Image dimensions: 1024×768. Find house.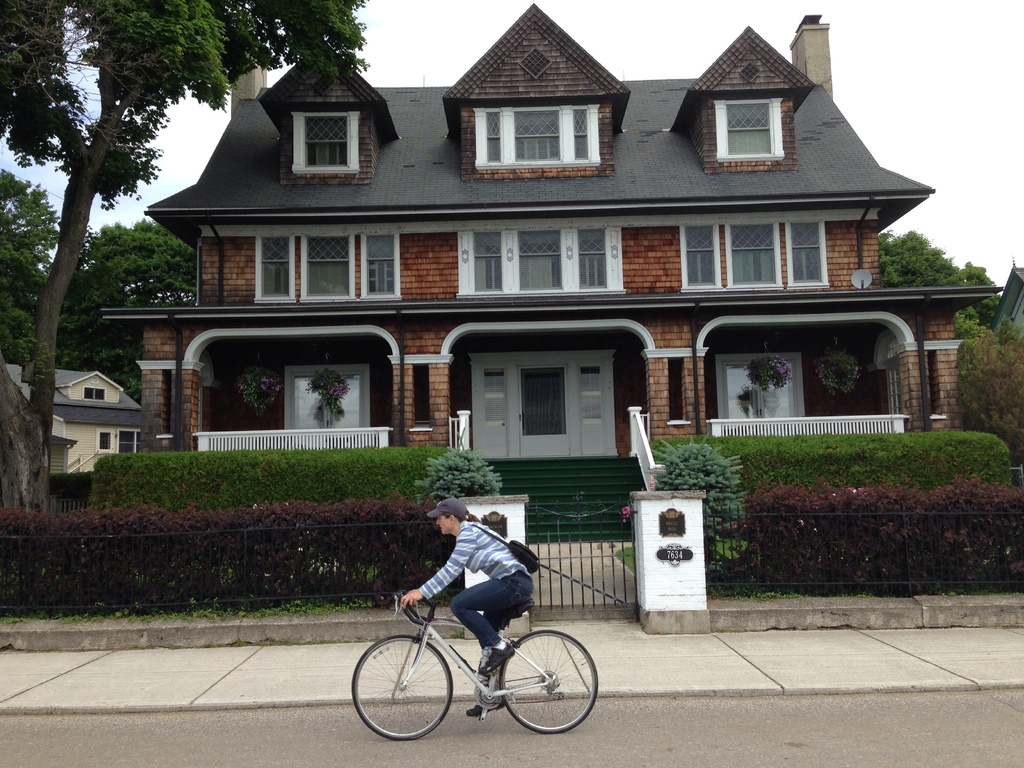
bbox(3, 364, 142, 516).
